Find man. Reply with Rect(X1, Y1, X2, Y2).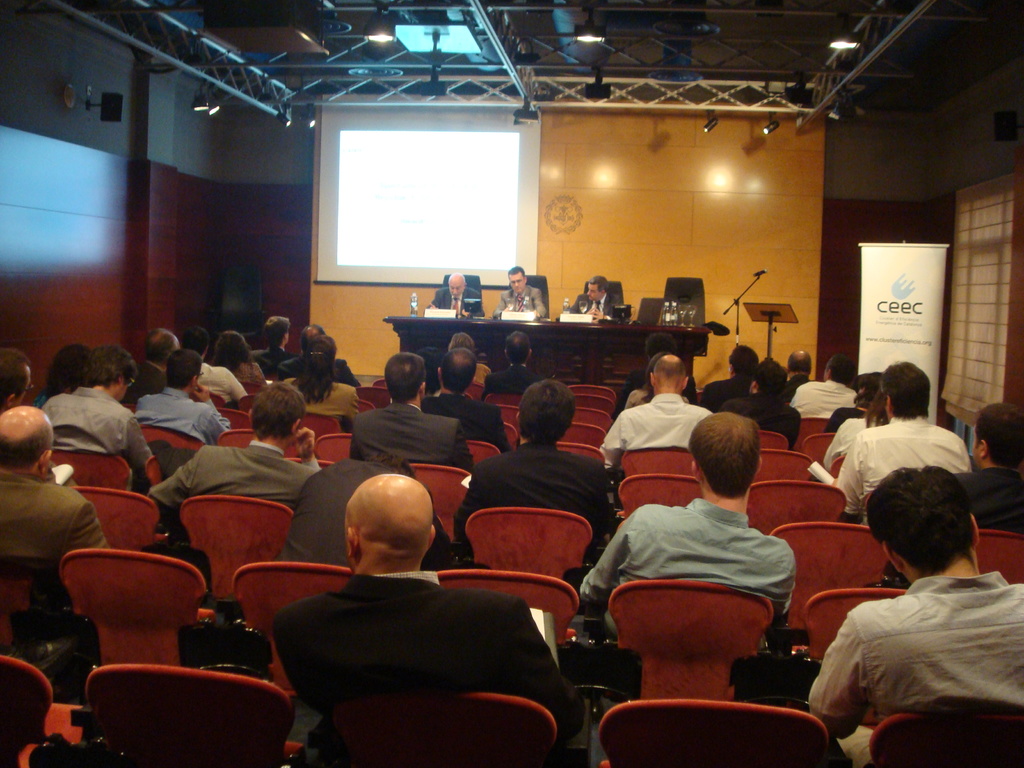
Rect(429, 269, 483, 317).
